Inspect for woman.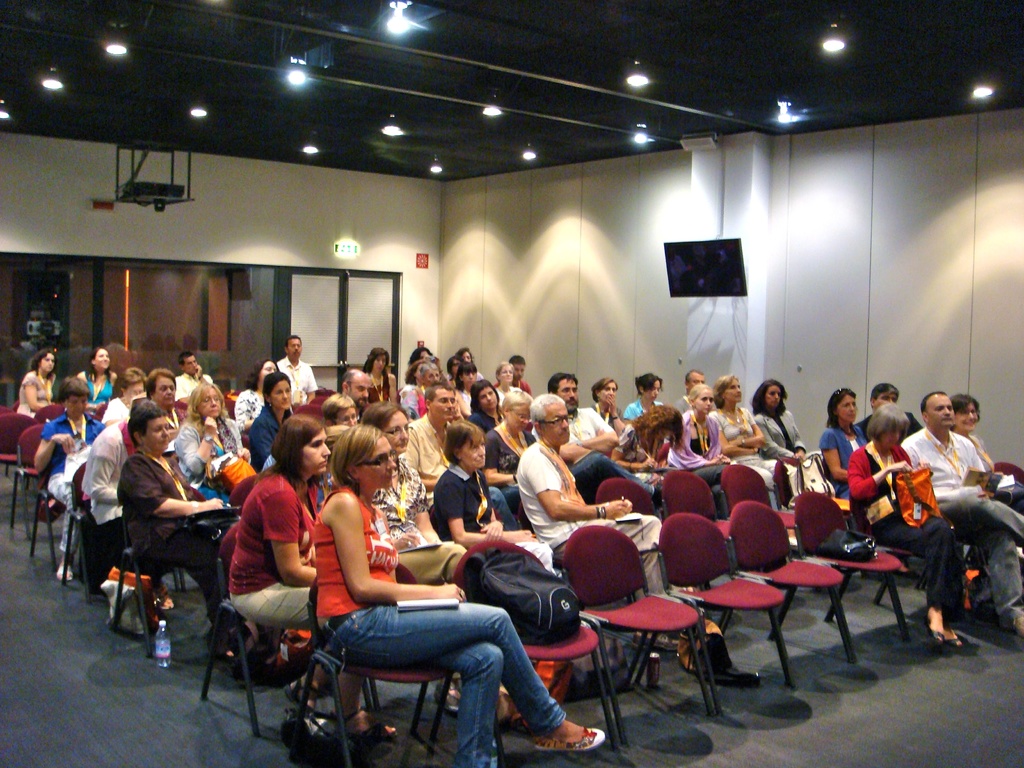
Inspection: (x1=848, y1=404, x2=964, y2=650).
